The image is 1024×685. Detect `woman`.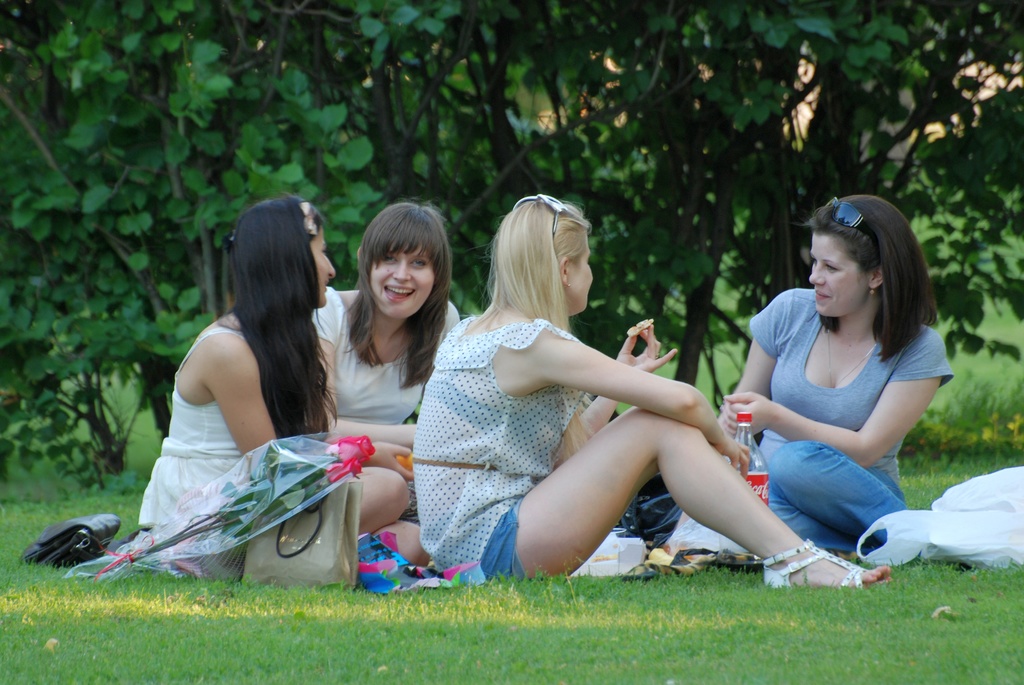
Detection: {"left": 139, "top": 191, "right": 438, "bottom": 567}.
